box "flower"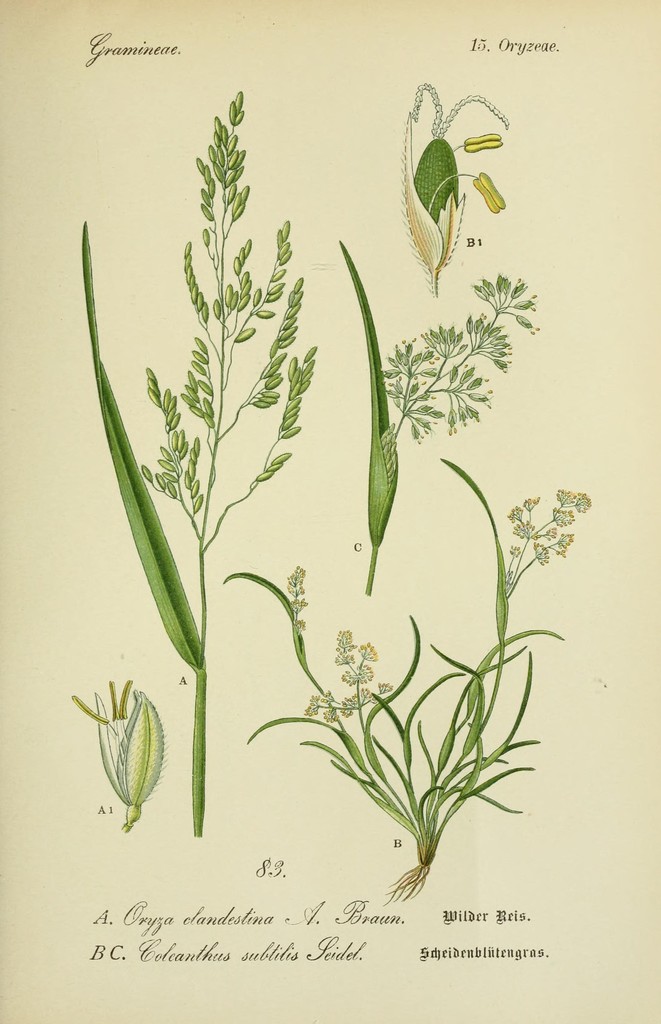
bbox=[551, 503, 577, 526]
